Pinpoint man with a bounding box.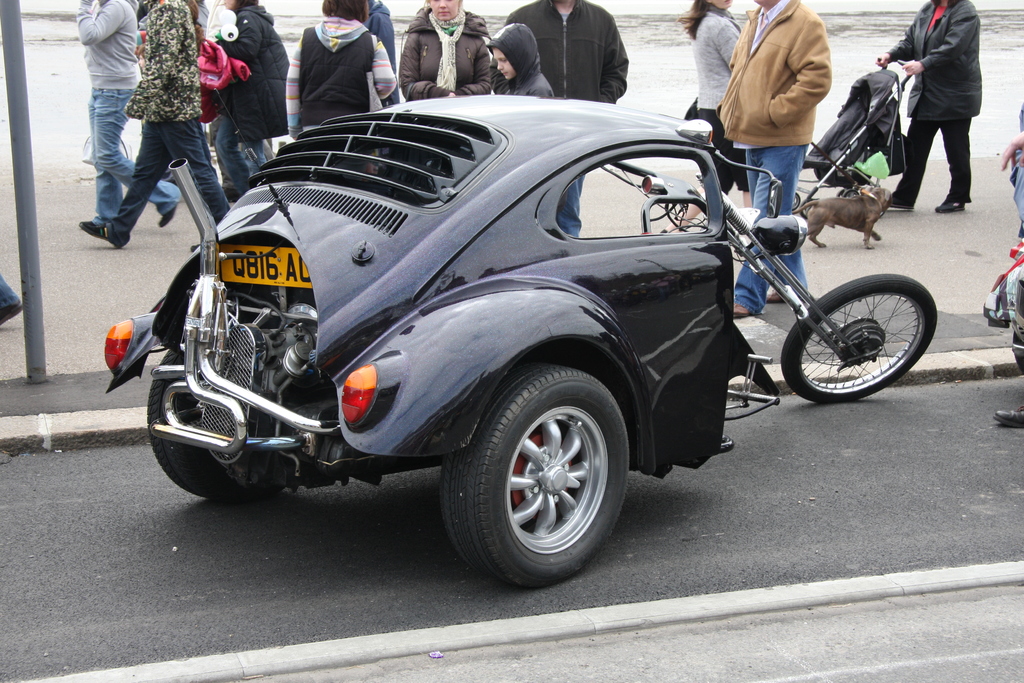
879/0/984/218.
